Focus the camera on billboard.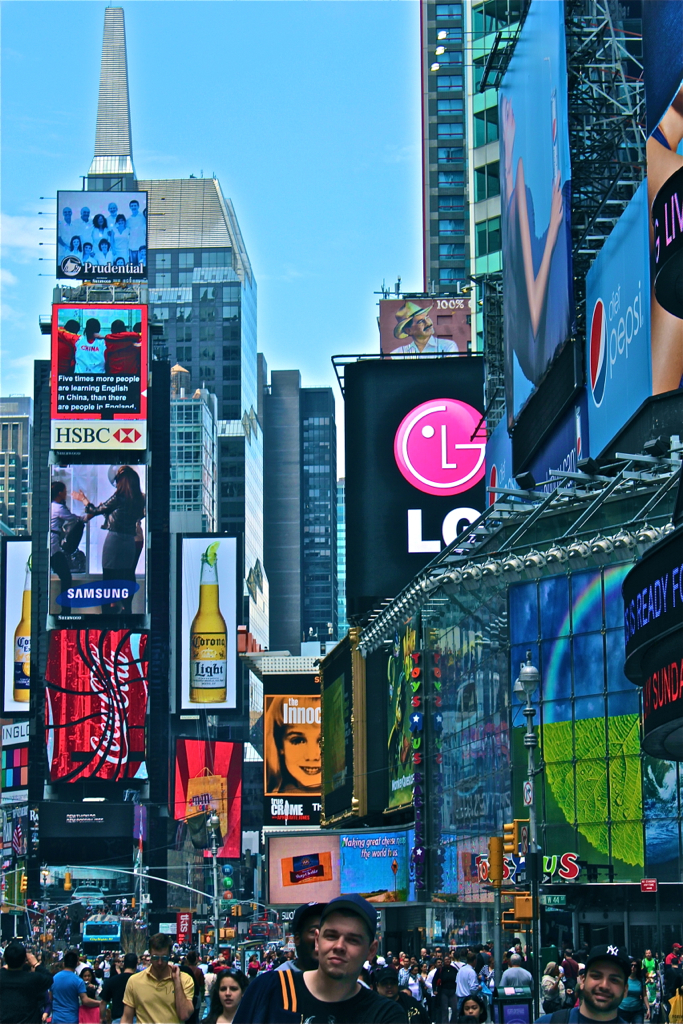
Focus region: bbox(50, 296, 145, 452).
